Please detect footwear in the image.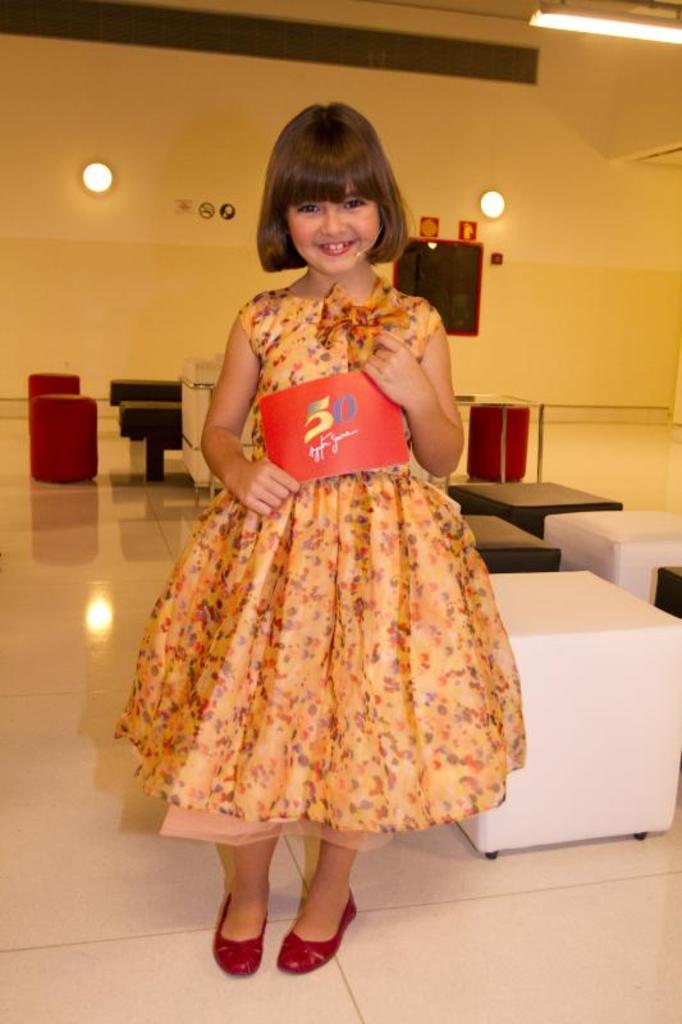
274, 877, 358, 977.
